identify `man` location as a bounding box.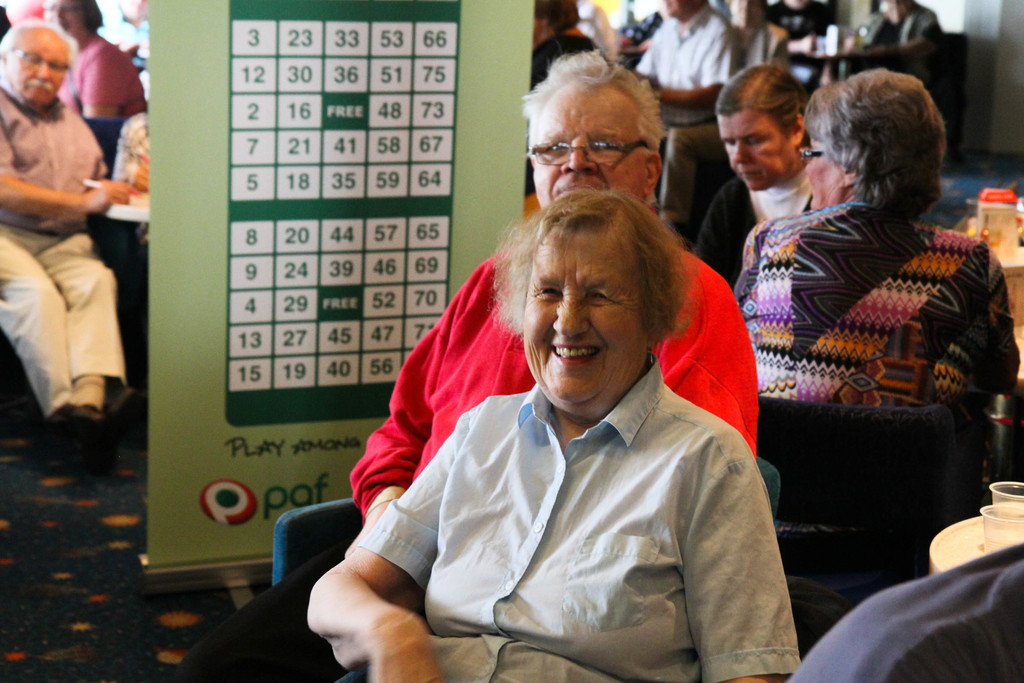
locate(769, 0, 824, 52).
